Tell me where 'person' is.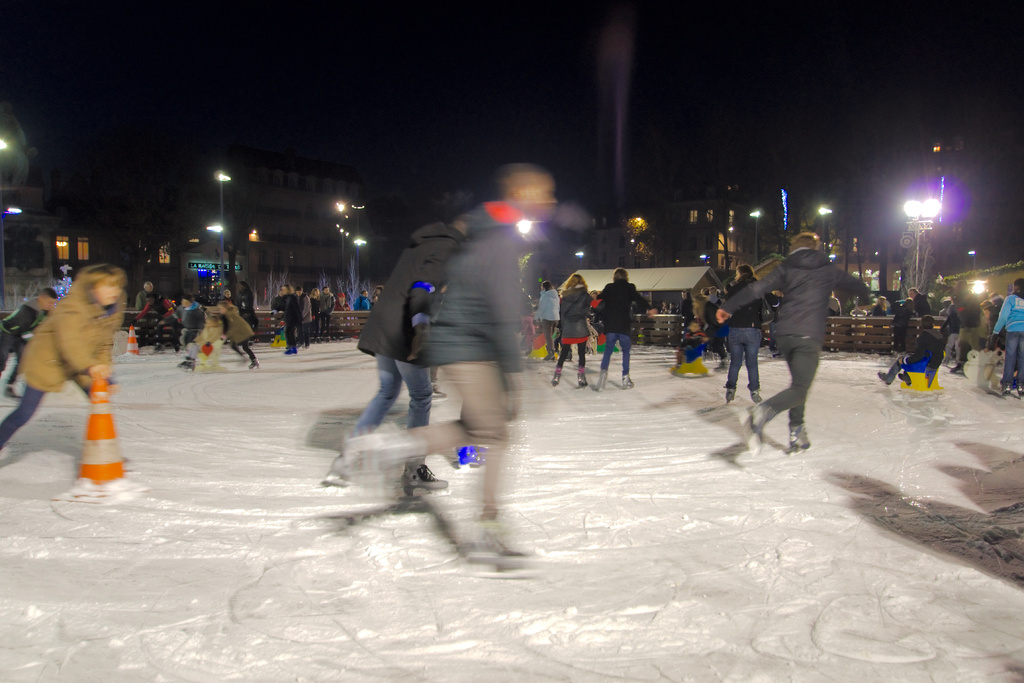
'person' is at 0 263 128 450.
